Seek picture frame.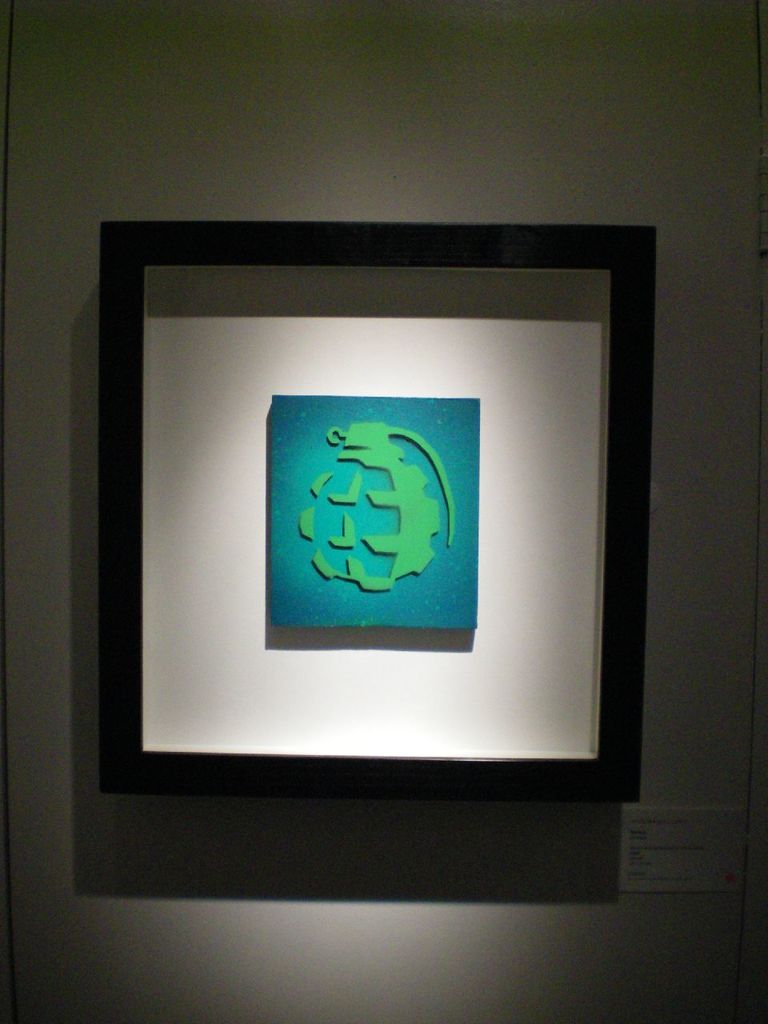
<bbox>96, 218, 659, 799</bbox>.
